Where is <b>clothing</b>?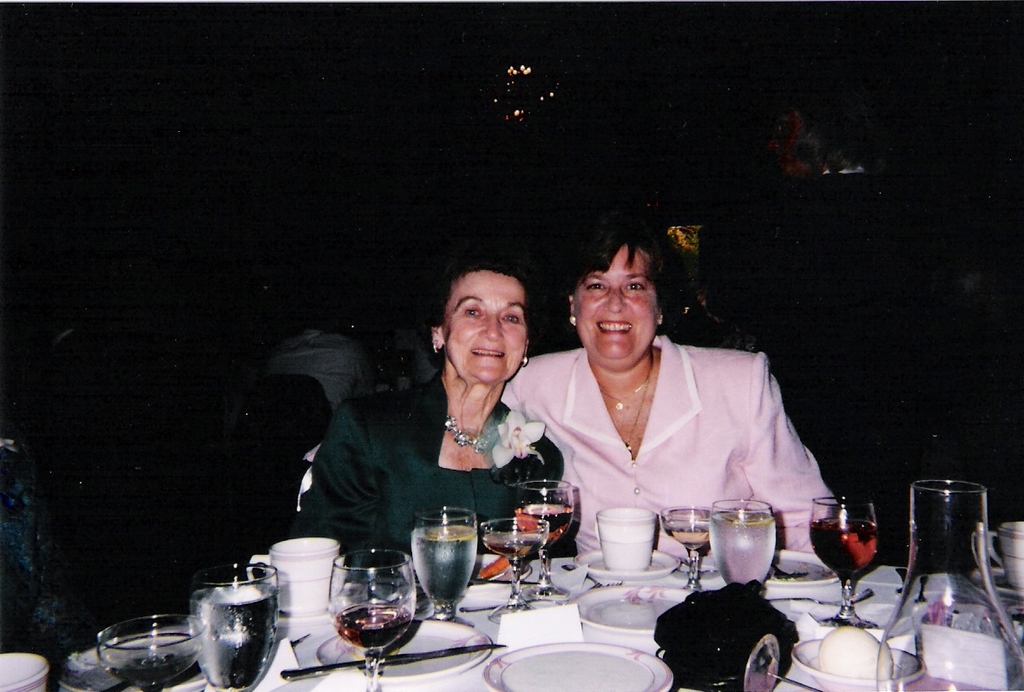
(left=521, top=331, right=842, bottom=553).
